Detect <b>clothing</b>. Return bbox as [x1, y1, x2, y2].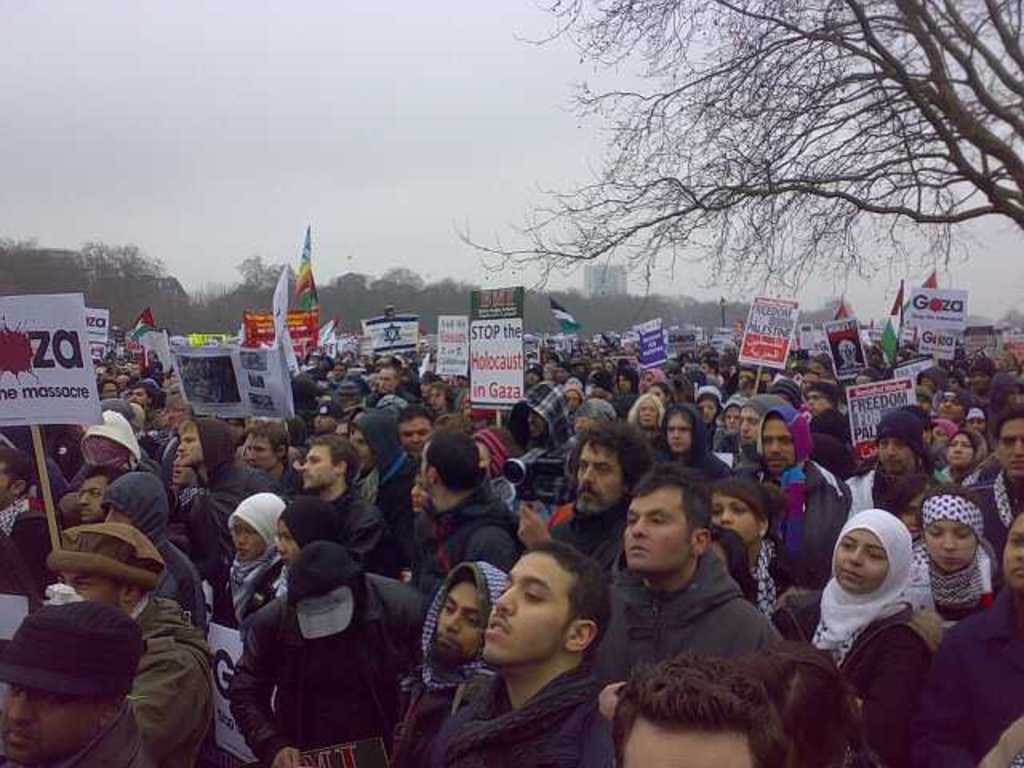
[413, 664, 624, 766].
